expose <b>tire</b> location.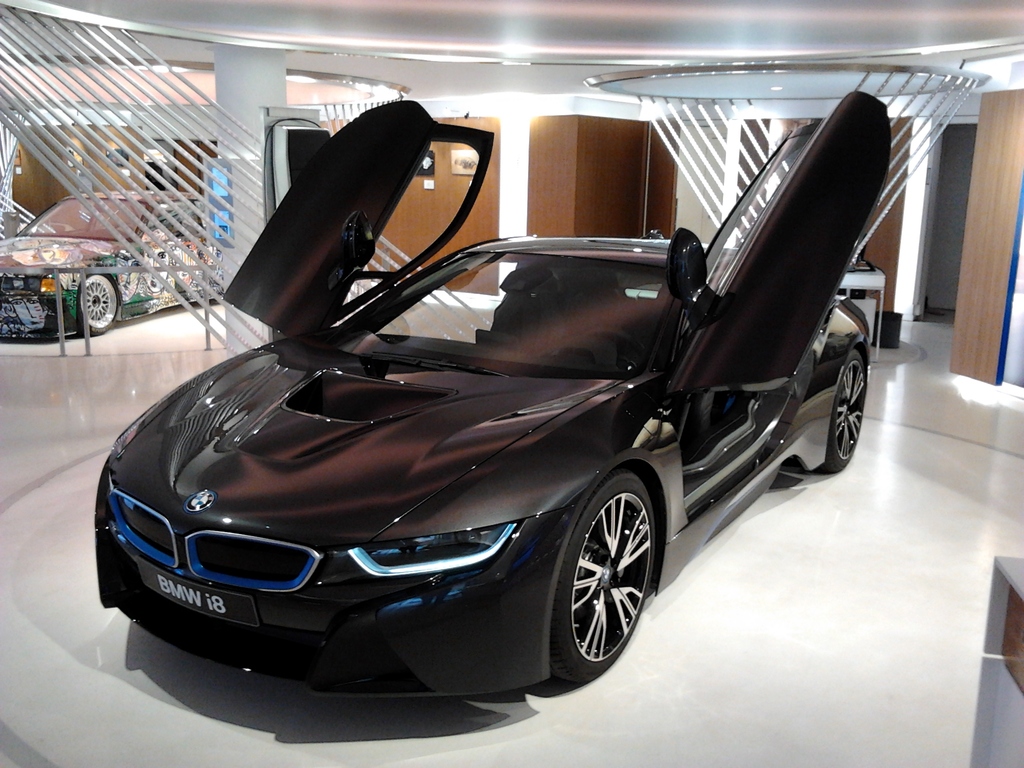
Exposed at [x1=77, y1=275, x2=117, y2=335].
